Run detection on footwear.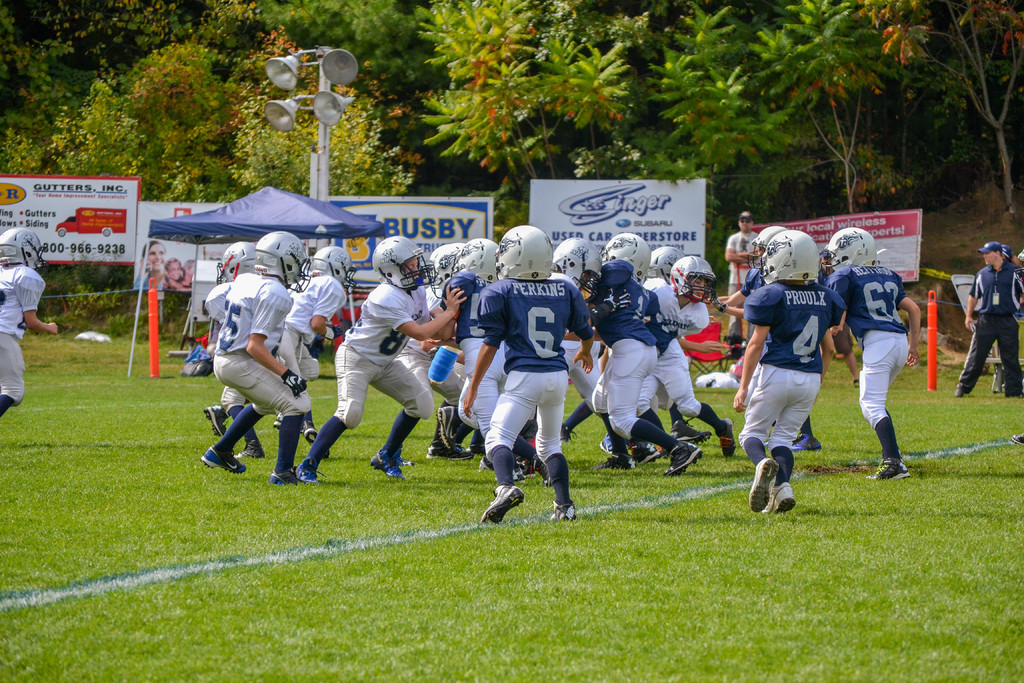
Result: rect(396, 456, 413, 465).
